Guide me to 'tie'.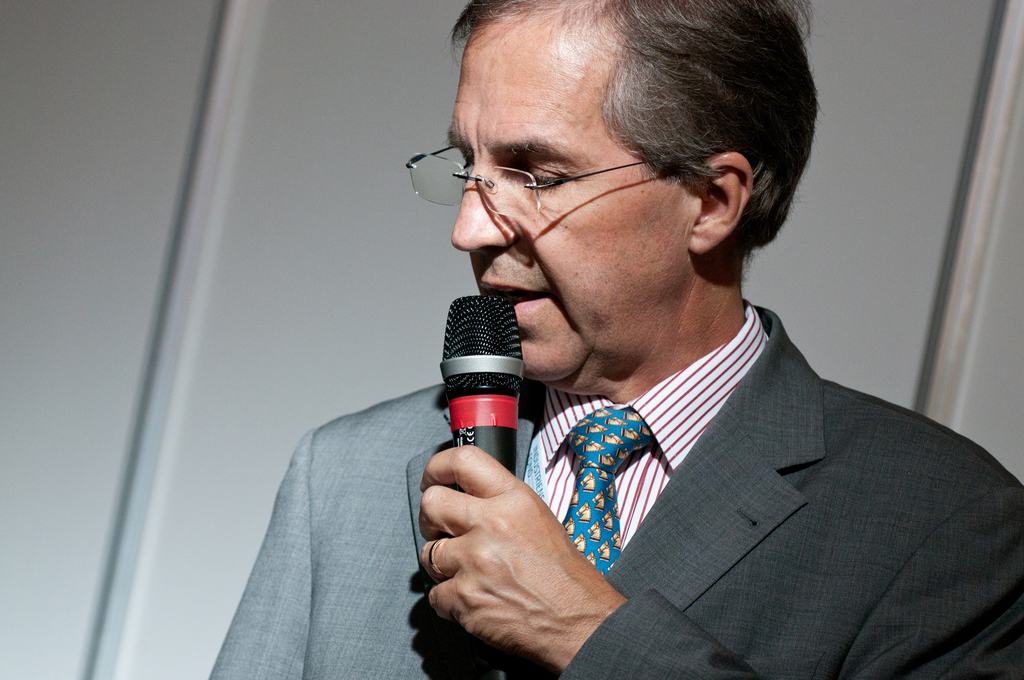
Guidance: box(561, 399, 660, 576).
